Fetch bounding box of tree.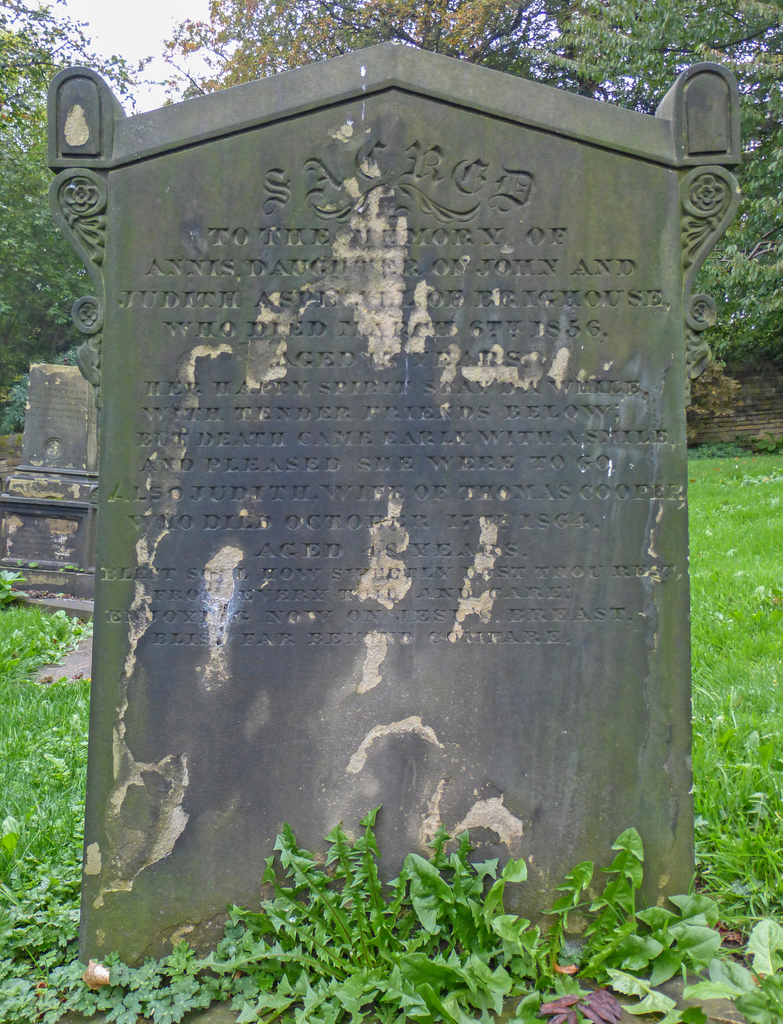
Bbox: (left=156, top=0, right=579, bottom=93).
